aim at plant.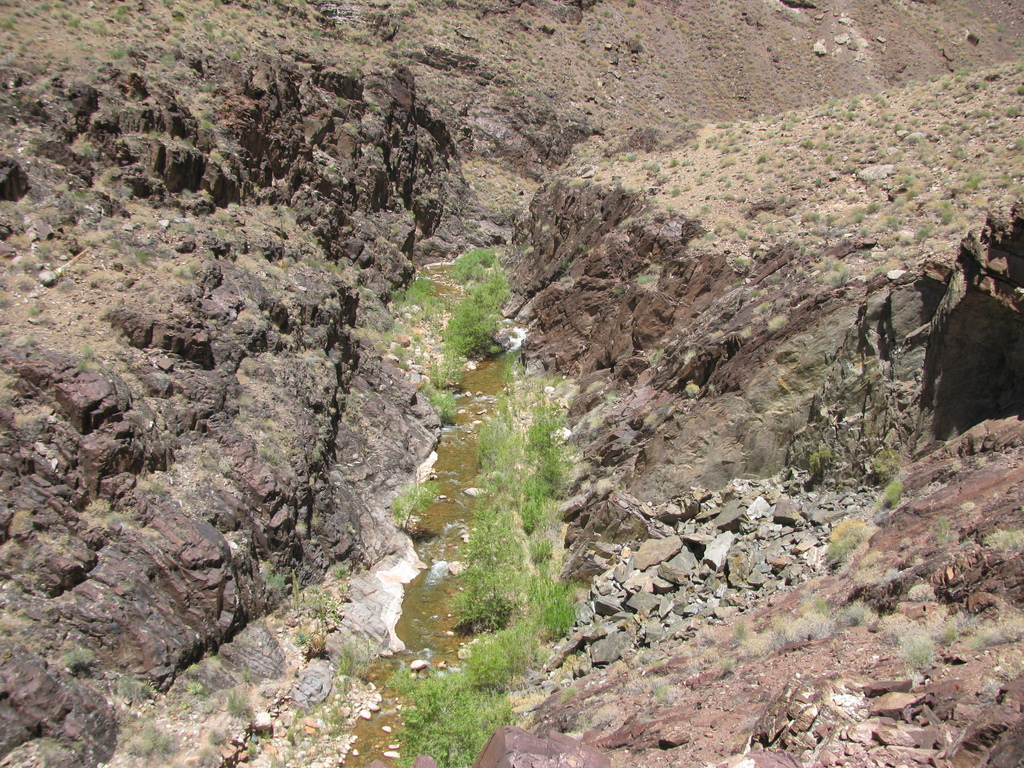
Aimed at left=295, top=519, right=312, bottom=535.
